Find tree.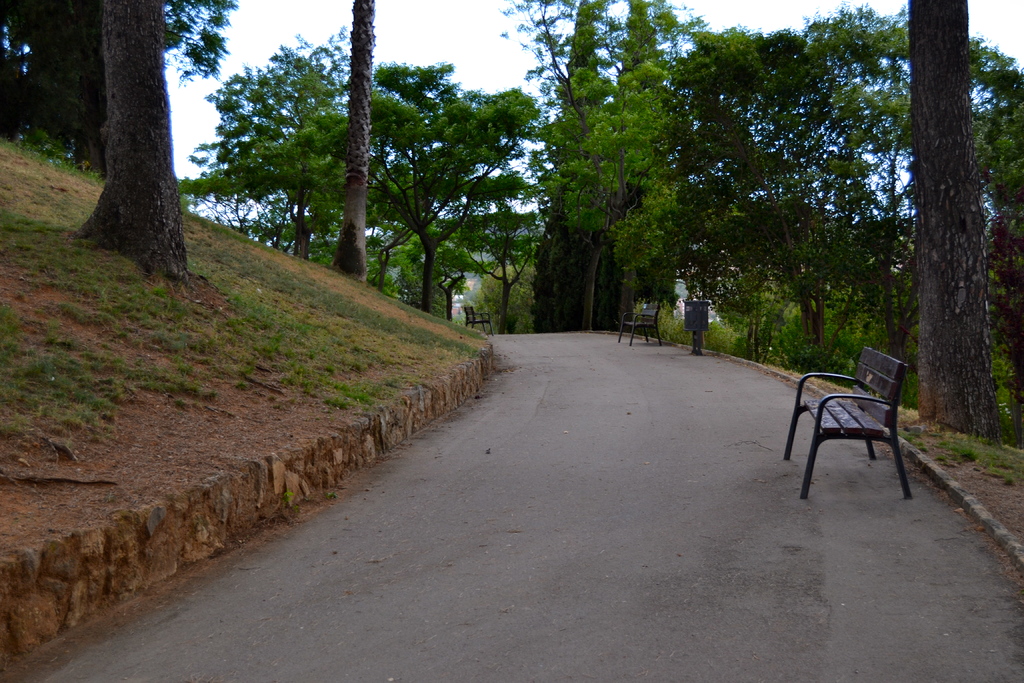
bbox=(671, 20, 853, 363).
